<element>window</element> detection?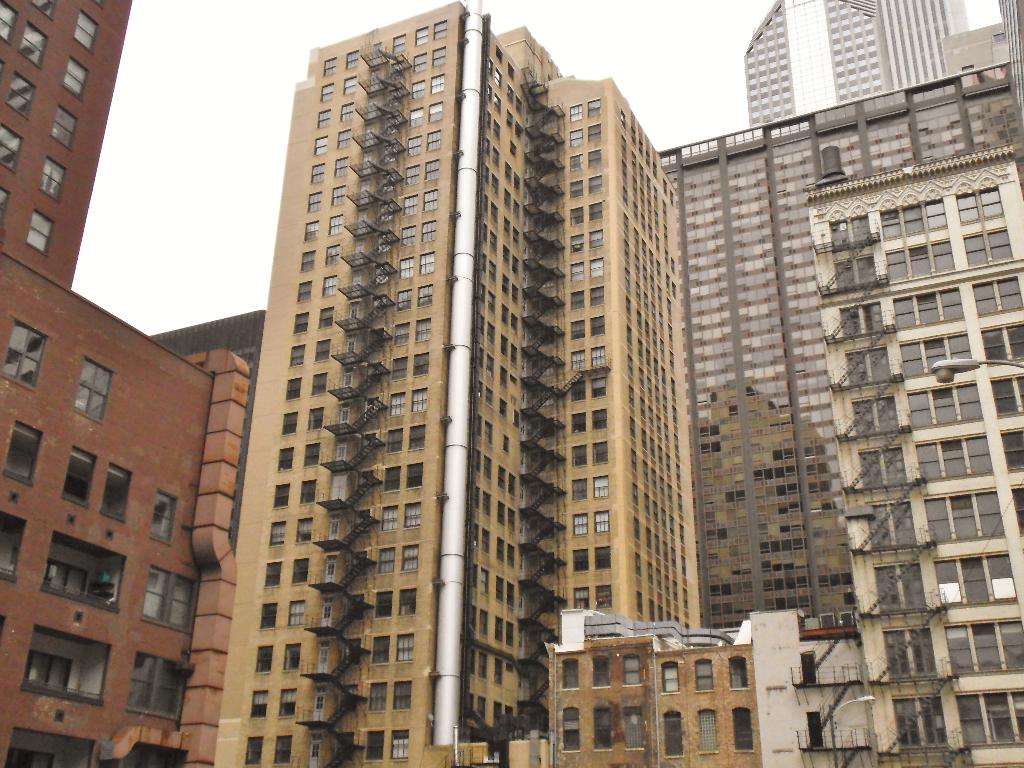
x1=948, y1=180, x2=1004, y2=227
